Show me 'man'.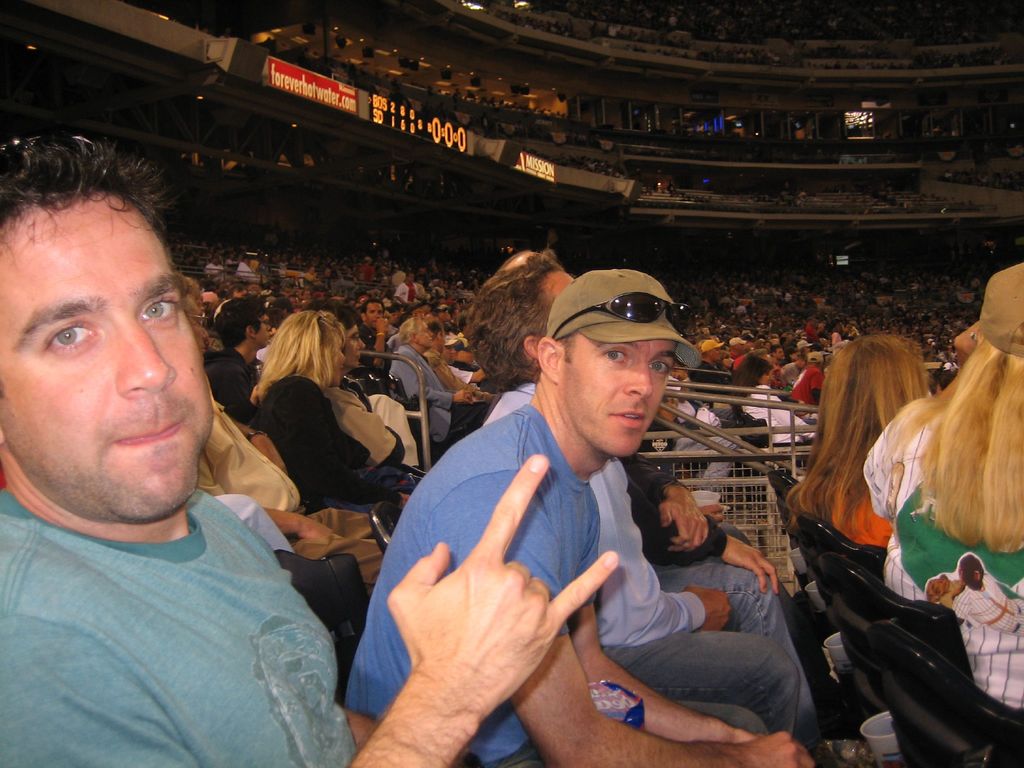
'man' is here: locate(0, 132, 618, 767).
